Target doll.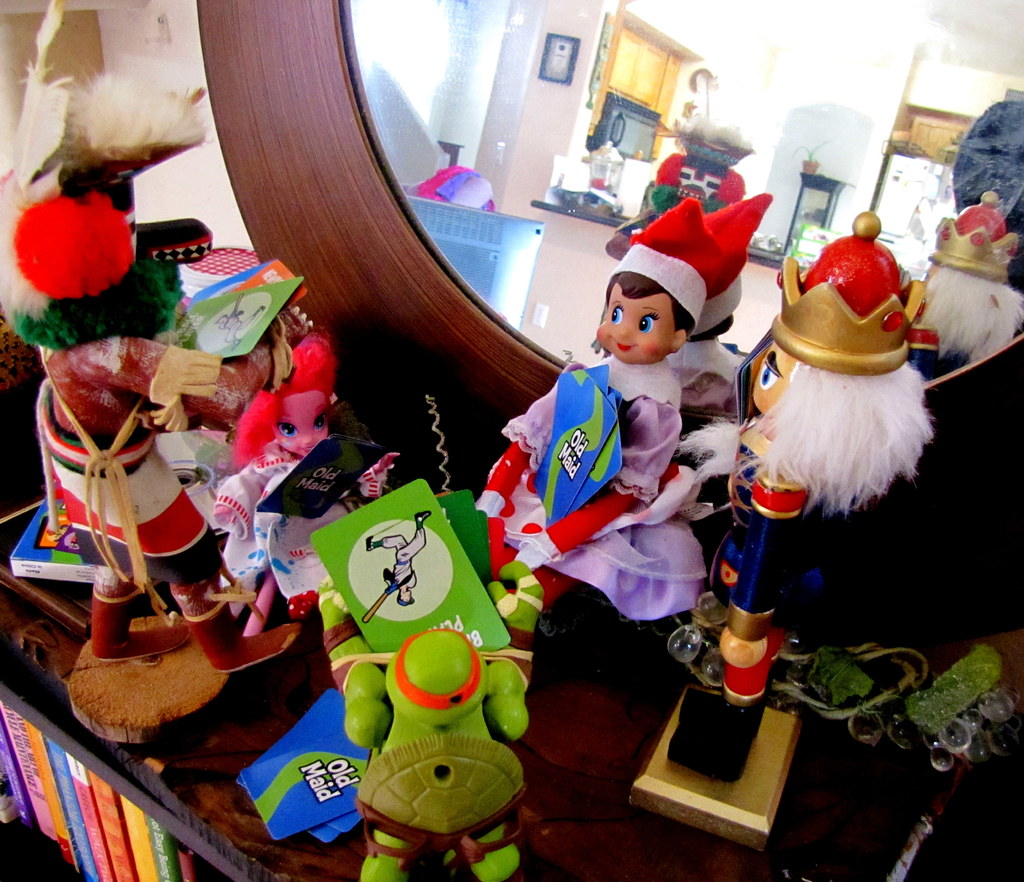
Target region: bbox=[467, 187, 750, 594].
